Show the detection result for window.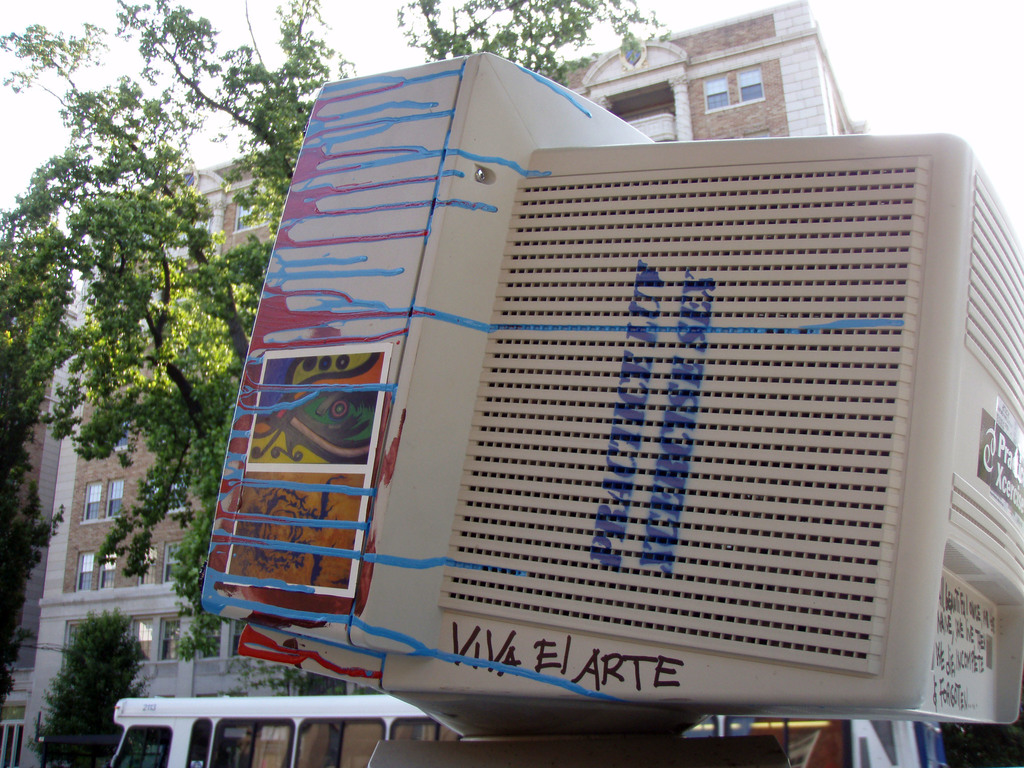
<box>97,552,116,590</box>.
